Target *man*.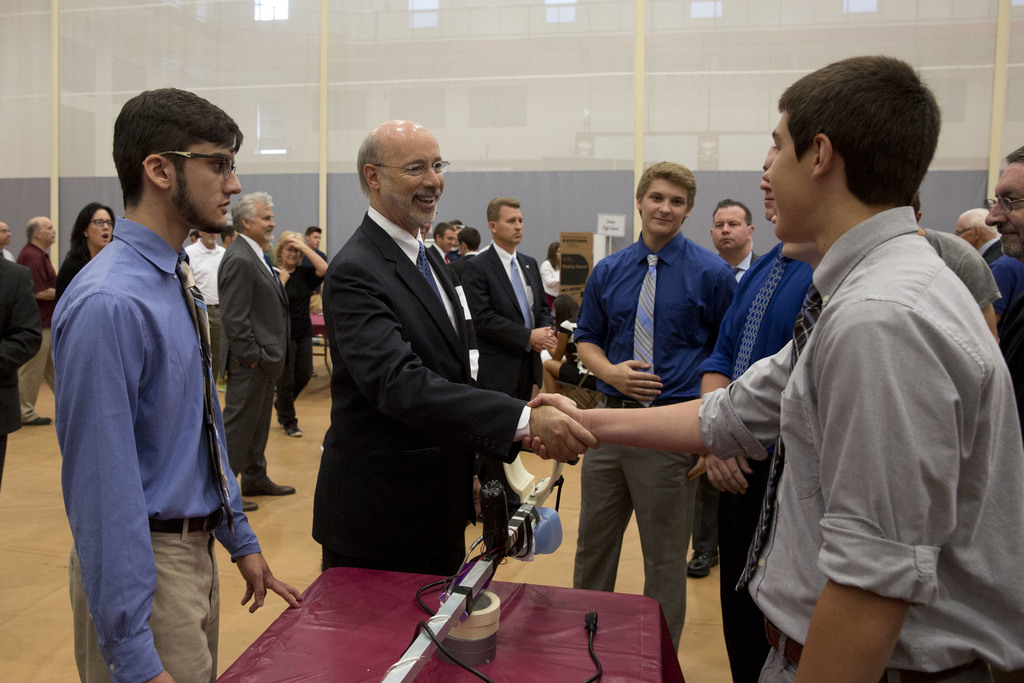
Target region: [x1=697, y1=158, x2=822, y2=682].
